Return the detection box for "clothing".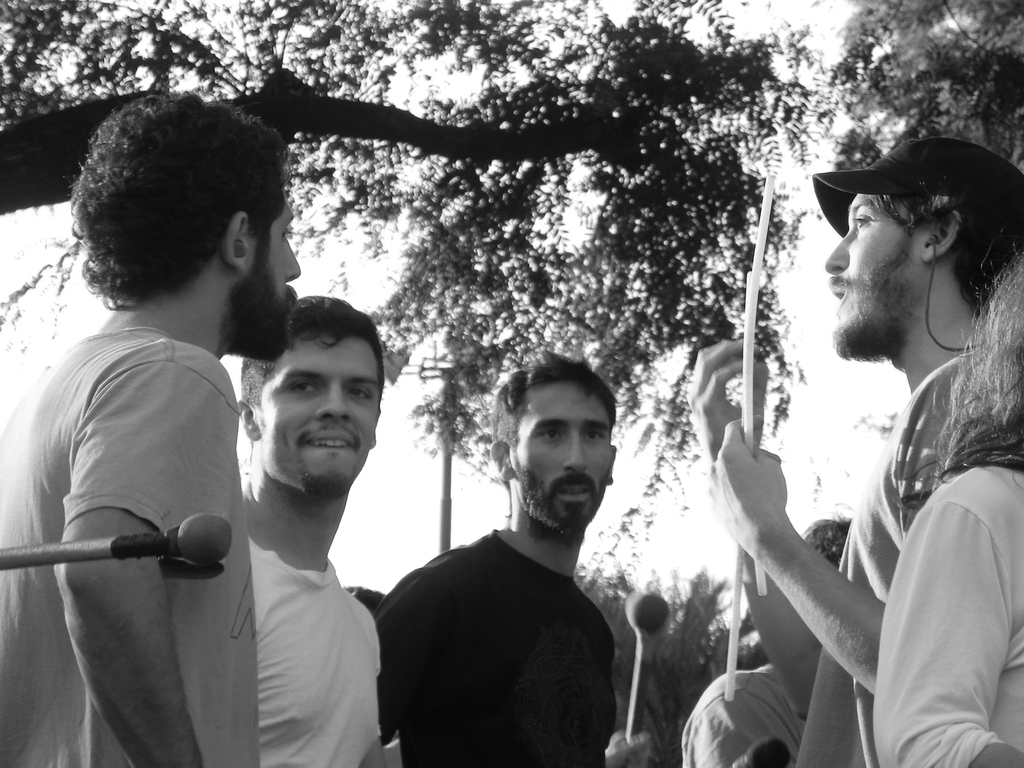
[875,428,1023,767].
